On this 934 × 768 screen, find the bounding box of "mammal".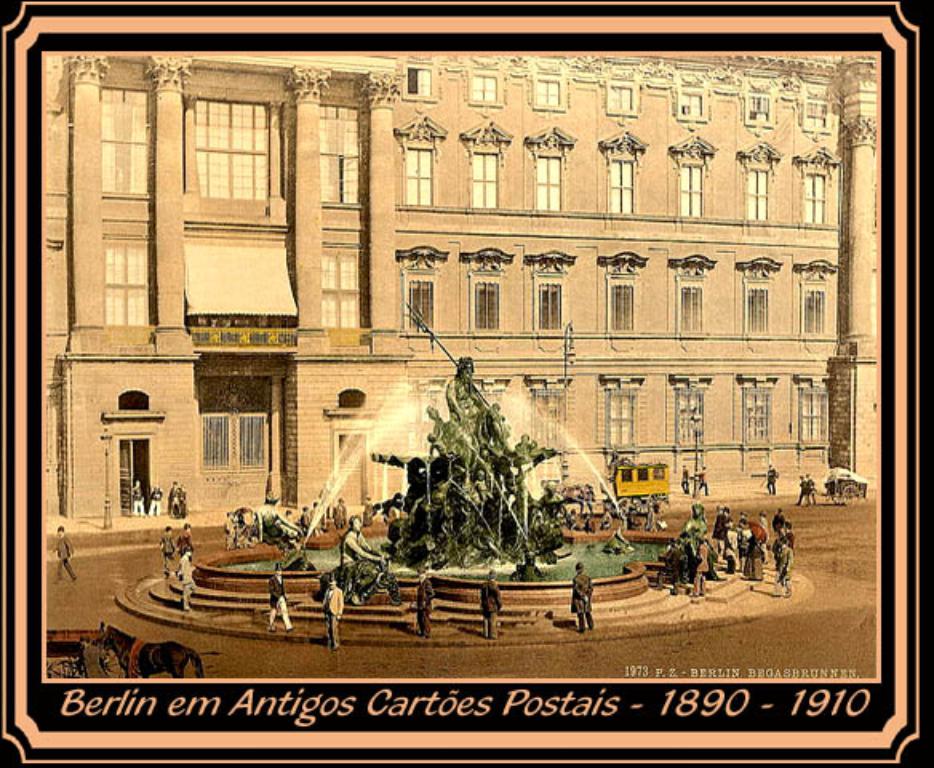
Bounding box: pyautogui.locateOnScreen(281, 509, 291, 523).
